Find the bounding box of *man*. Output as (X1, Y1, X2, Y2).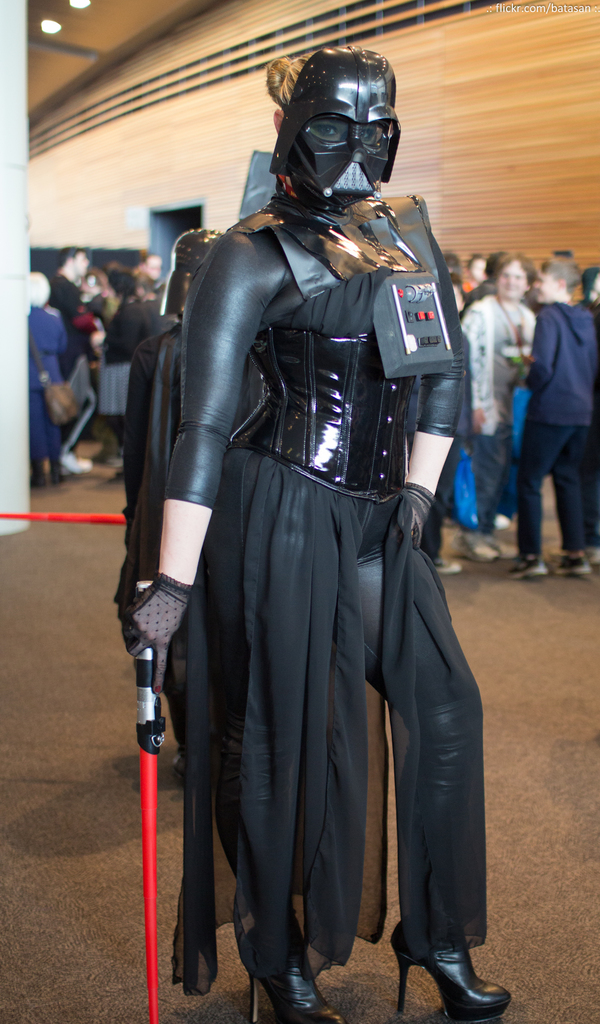
(458, 251, 504, 321).
